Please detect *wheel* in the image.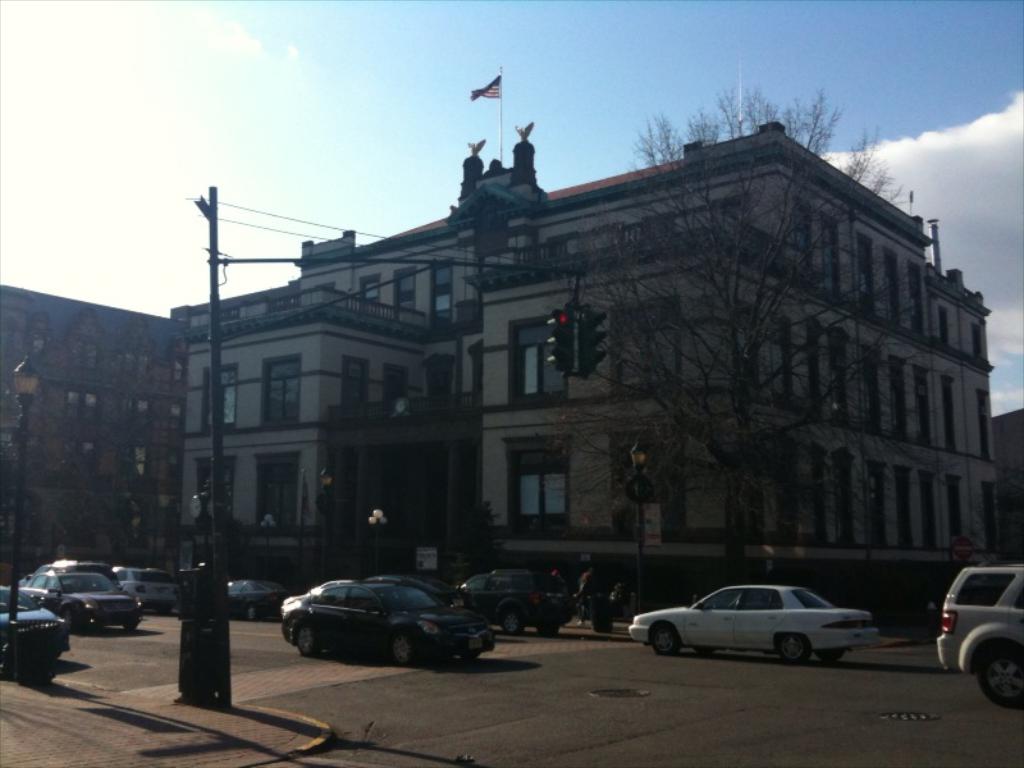
393, 637, 411, 666.
